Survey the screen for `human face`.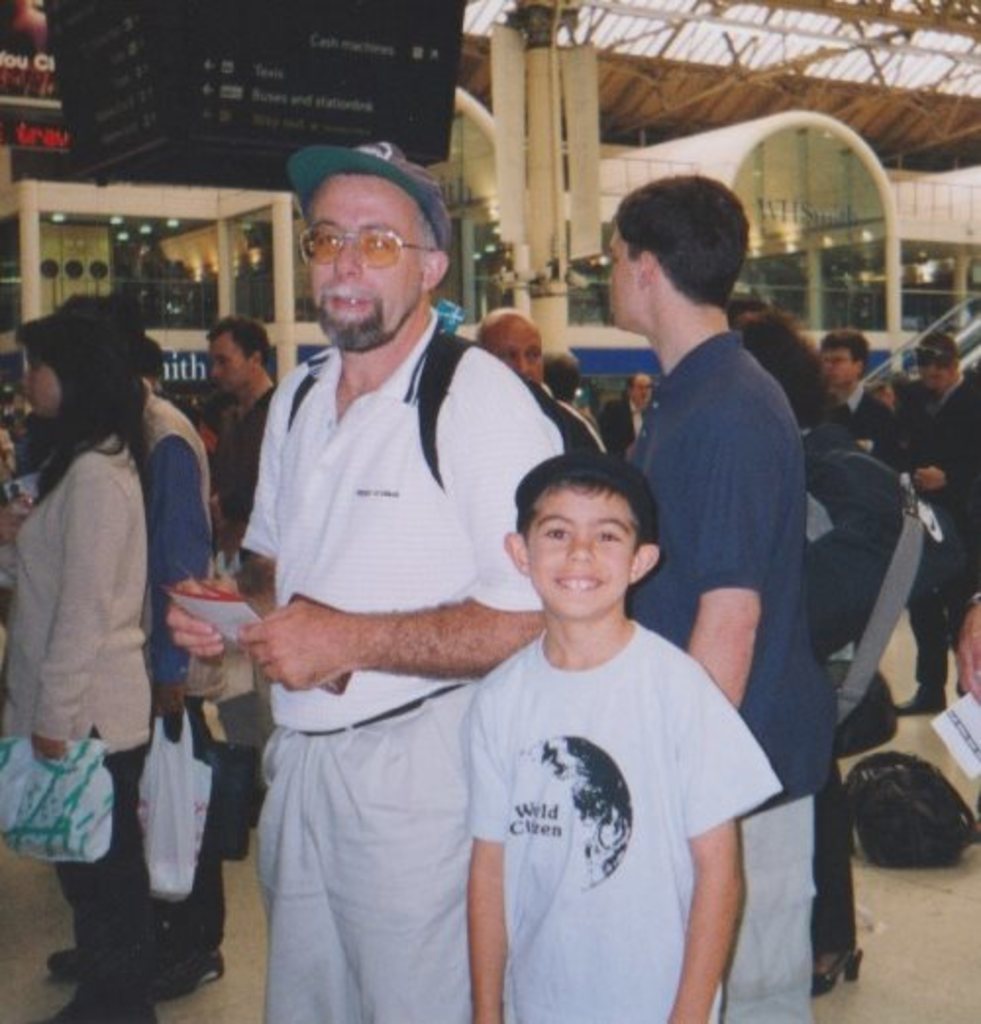
Survey found: [x1=820, y1=355, x2=853, y2=379].
